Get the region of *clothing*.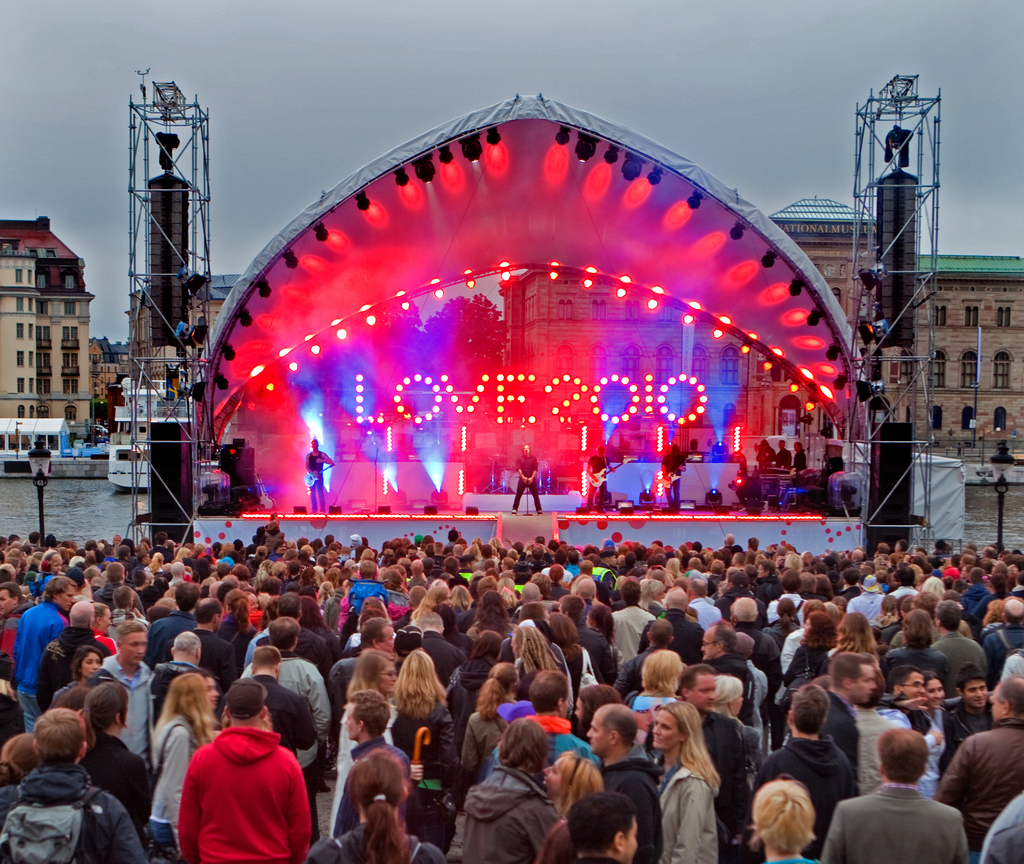
961 583 998 627.
